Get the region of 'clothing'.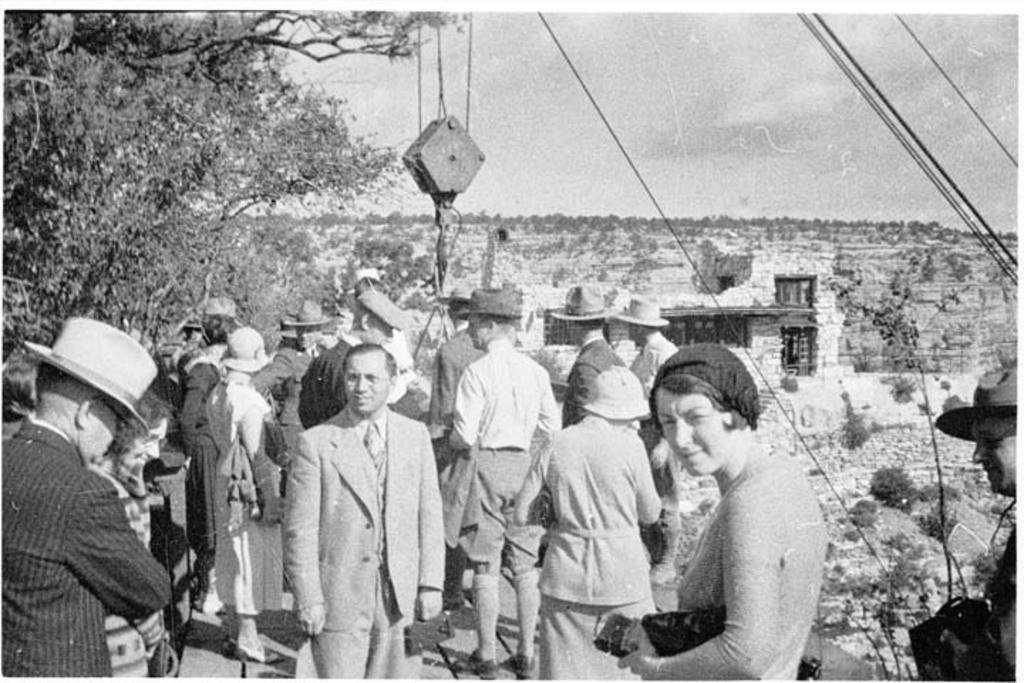
[448,337,556,565].
